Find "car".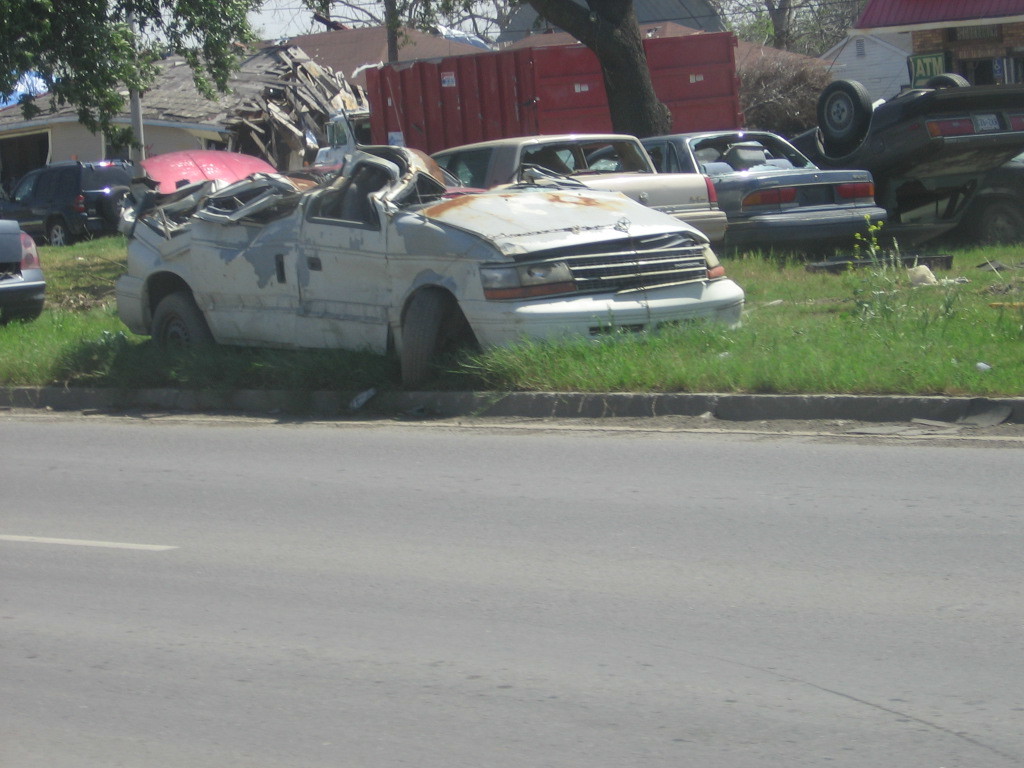
l=0, t=216, r=52, b=319.
